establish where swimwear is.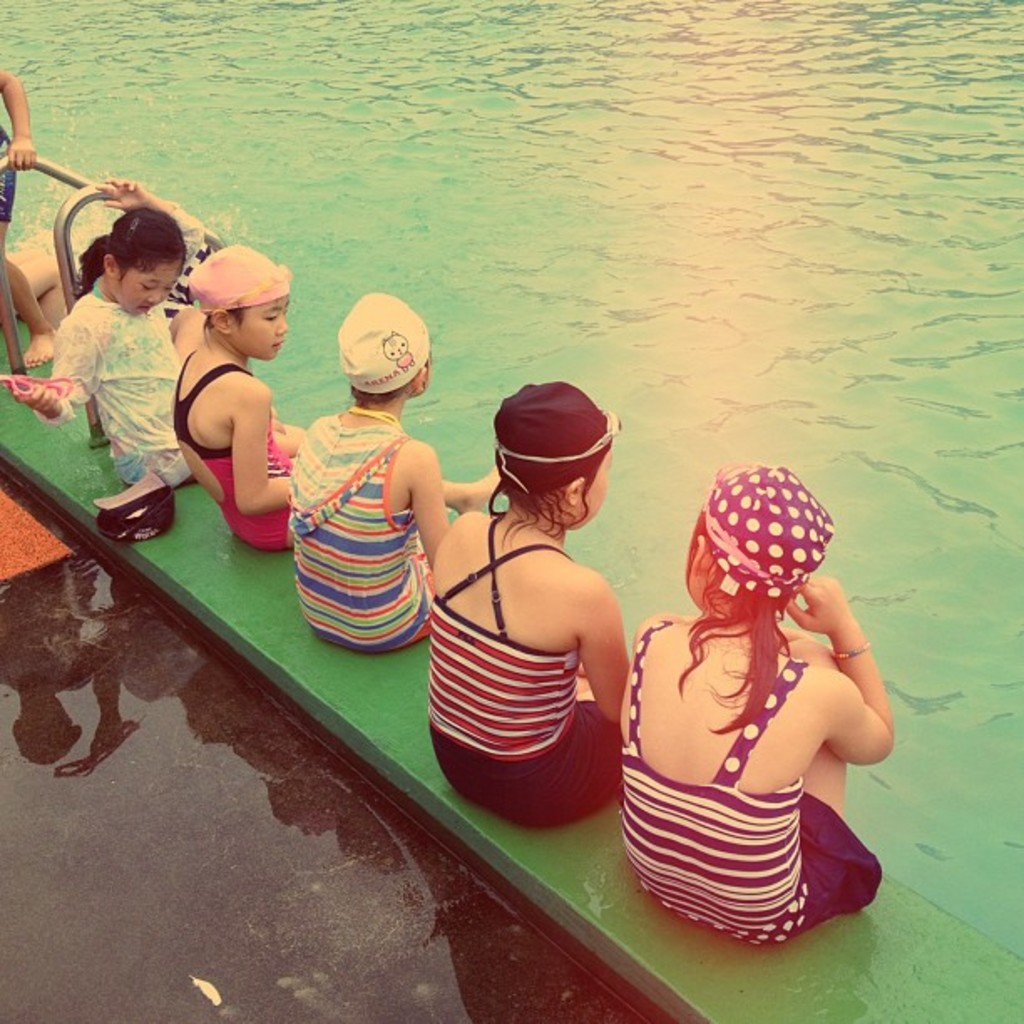
Established at left=288, top=420, right=435, bottom=648.
